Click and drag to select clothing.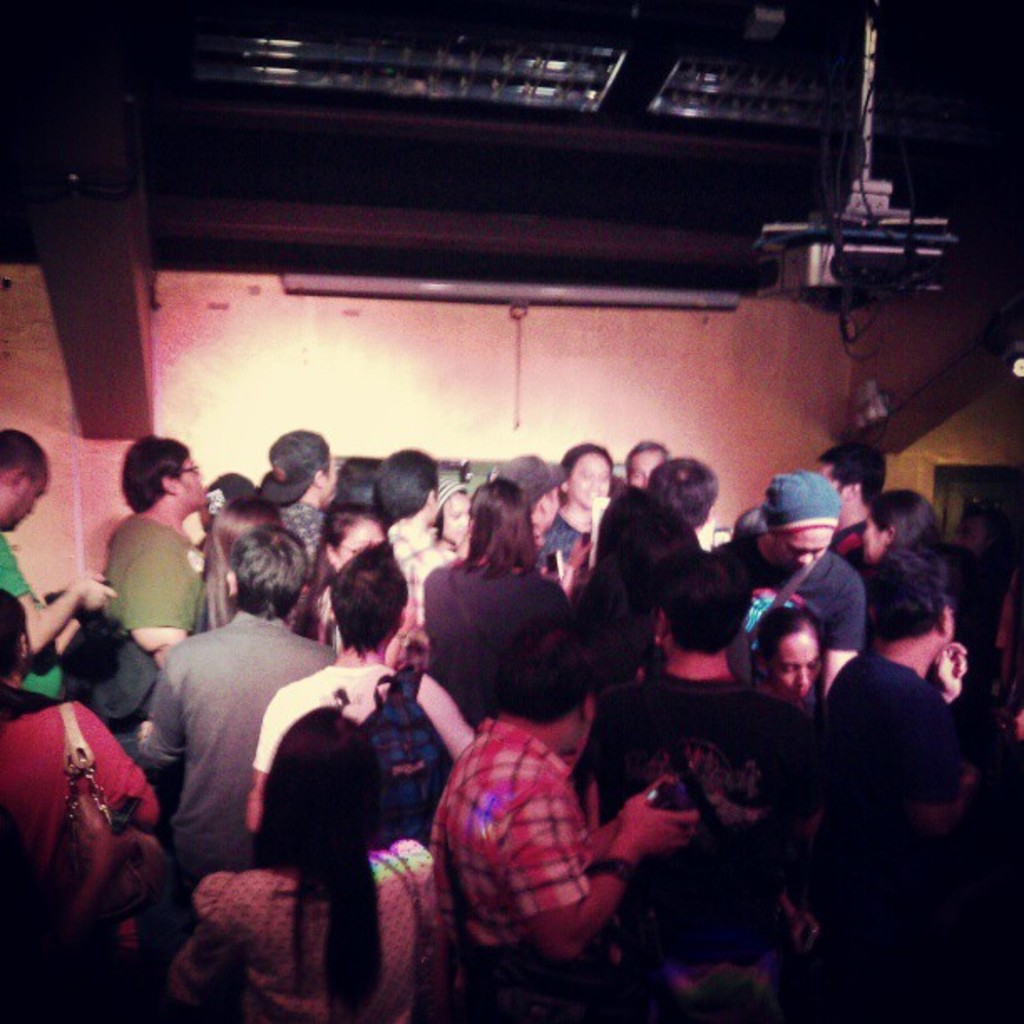
Selection: Rect(251, 646, 487, 857).
